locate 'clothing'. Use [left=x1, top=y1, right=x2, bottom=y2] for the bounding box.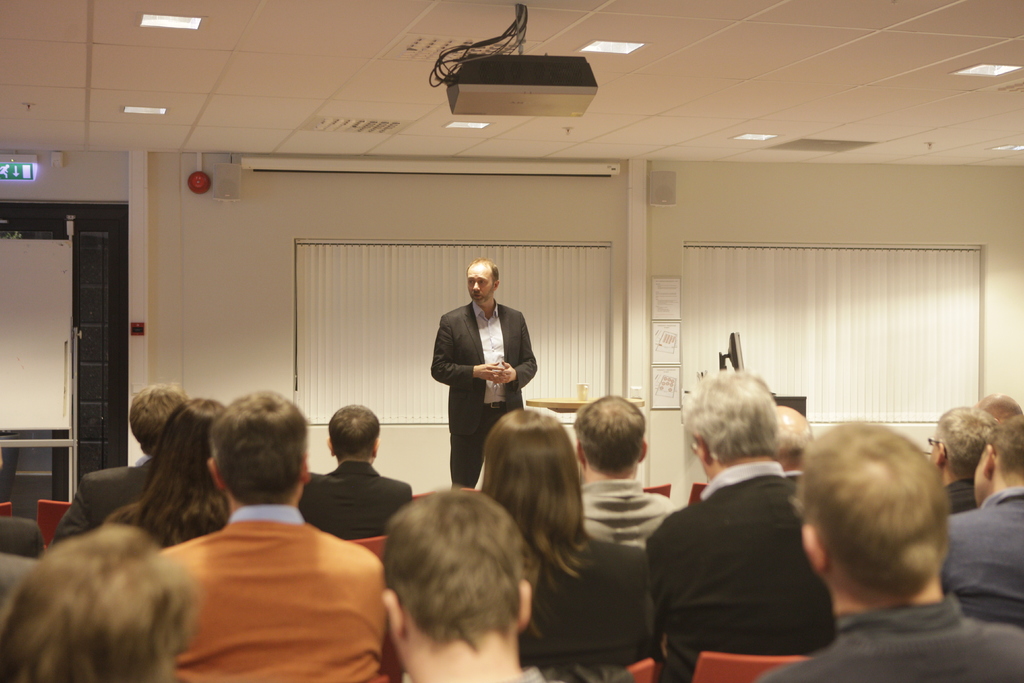
[left=939, top=487, right=1023, bottom=630].
